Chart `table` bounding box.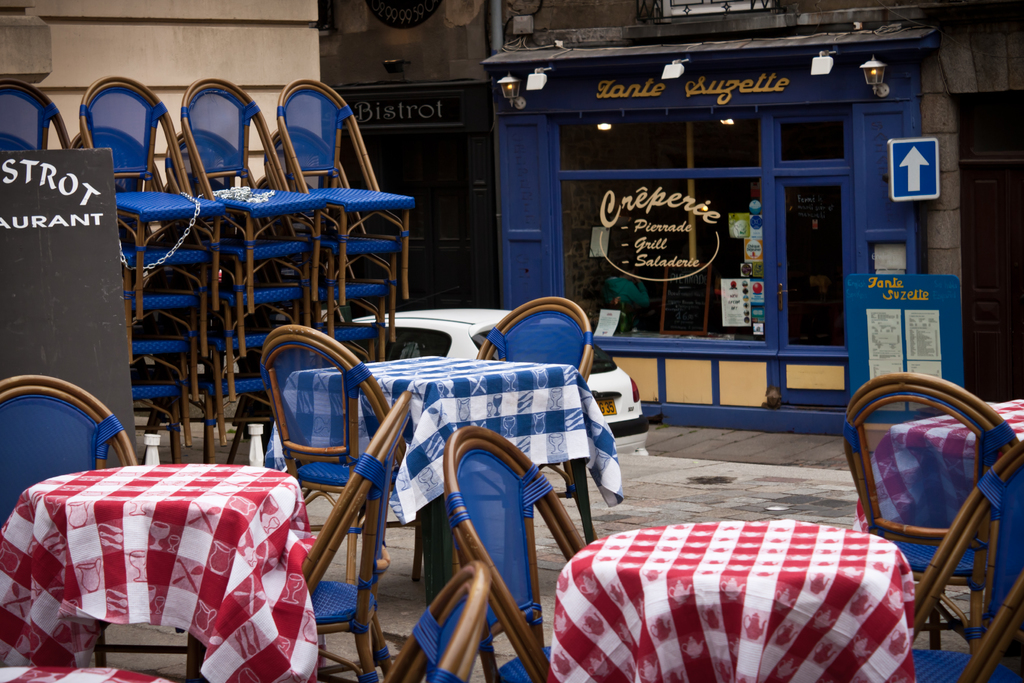
Charted: {"x1": 283, "y1": 353, "x2": 634, "y2": 595}.
